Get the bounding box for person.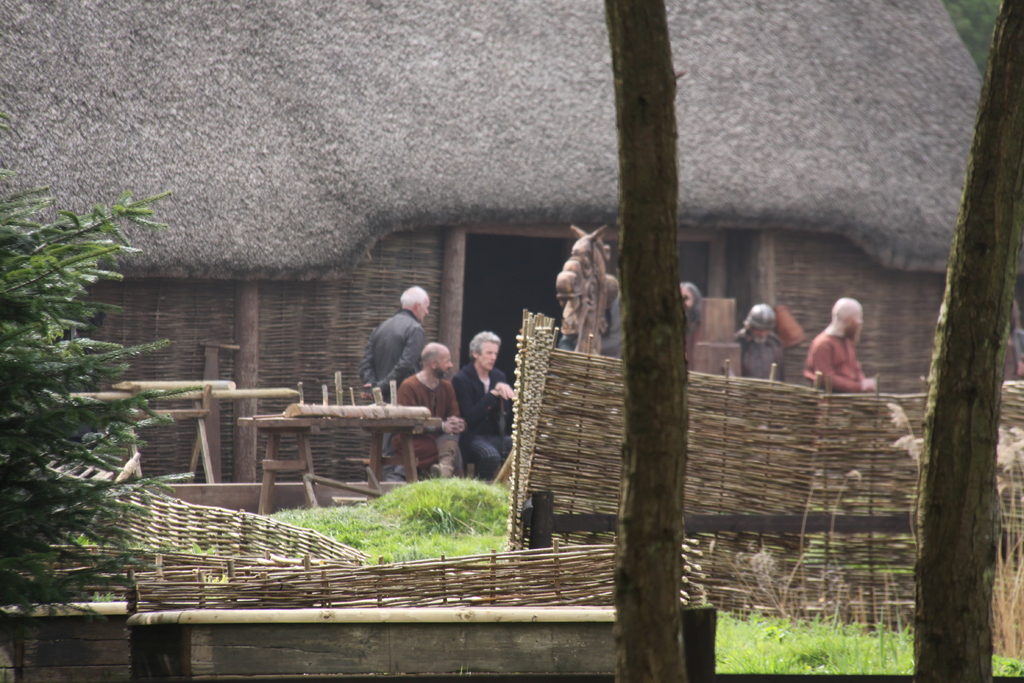
pyautogui.locateOnScreen(386, 336, 466, 474).
